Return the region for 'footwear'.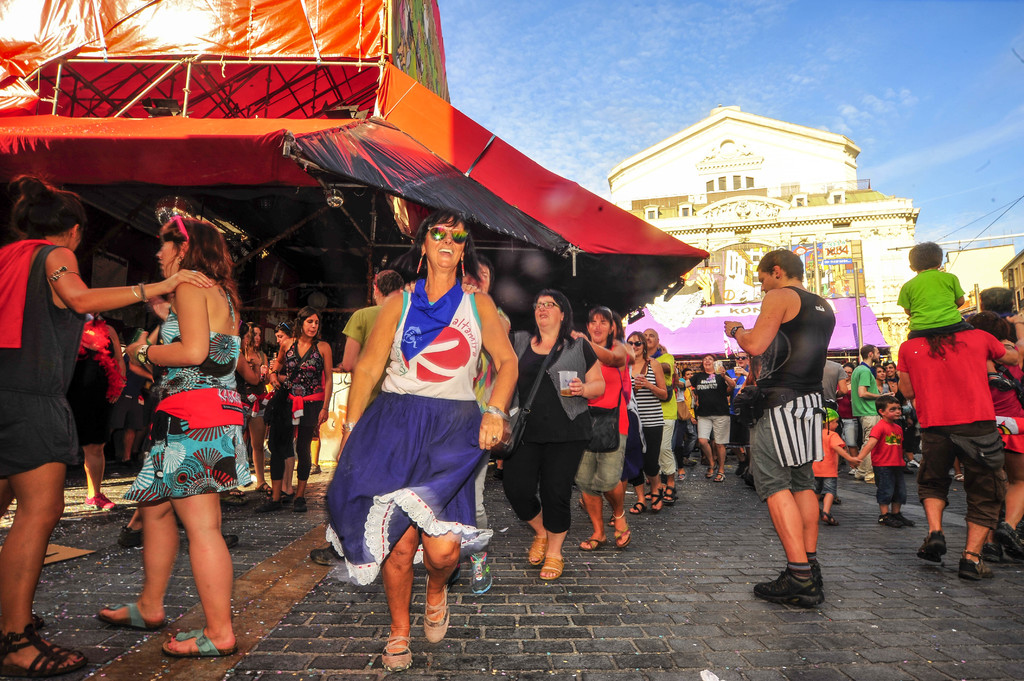
left=492, top=467, right=504, bottom=480.
